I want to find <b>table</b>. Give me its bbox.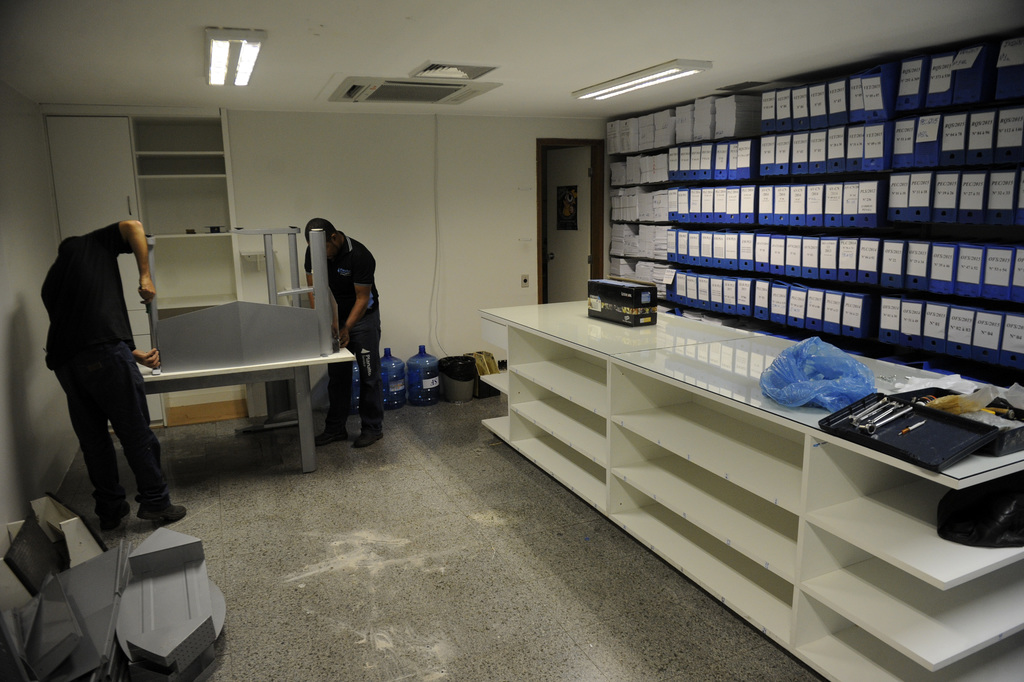
bbox=(81, 265, 332, 524).
